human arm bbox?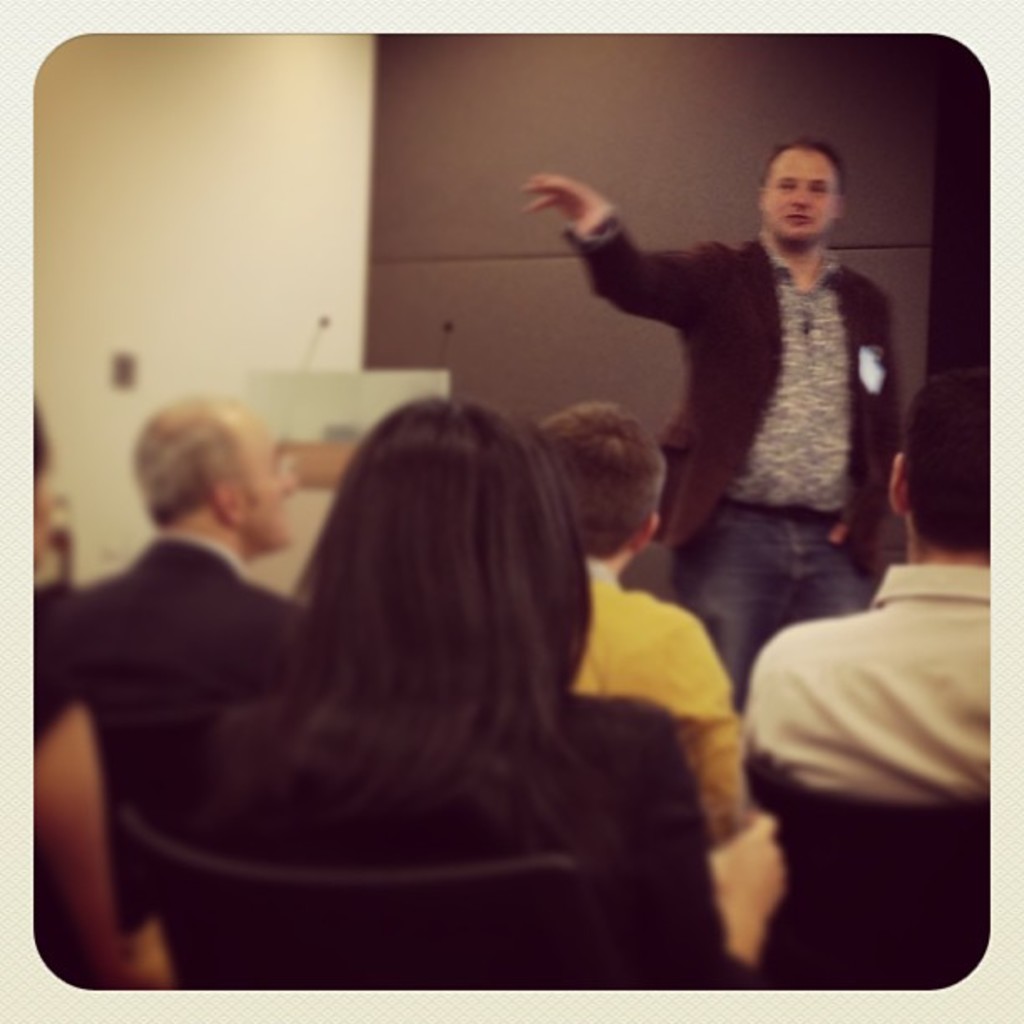
627, 699, 791, 989
